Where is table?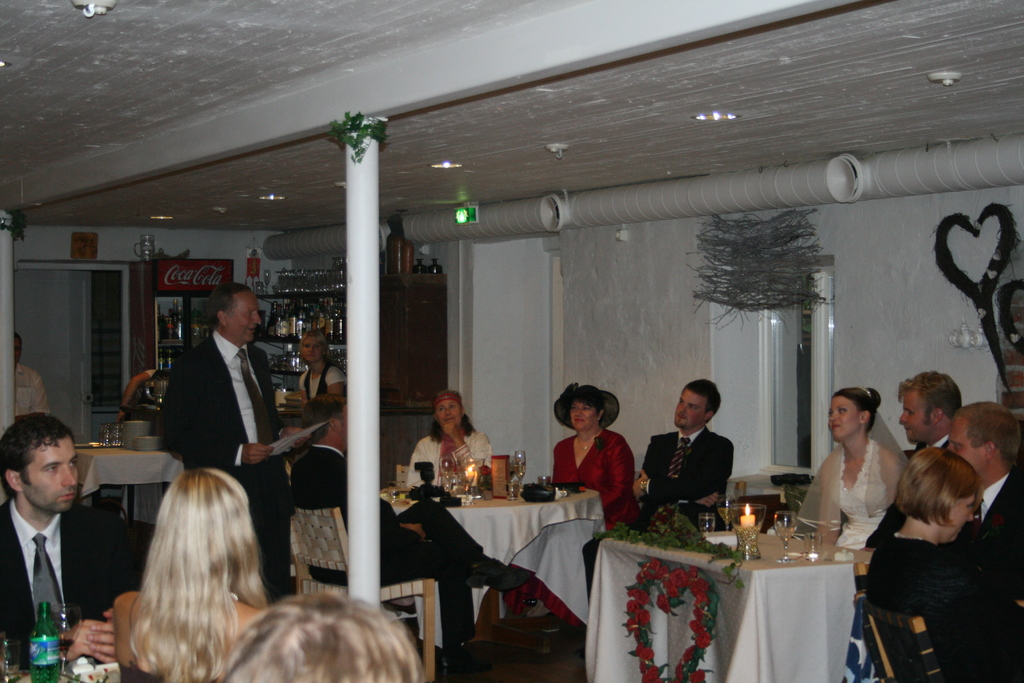
x1=553 y1=509 x2=931 y2=673.
